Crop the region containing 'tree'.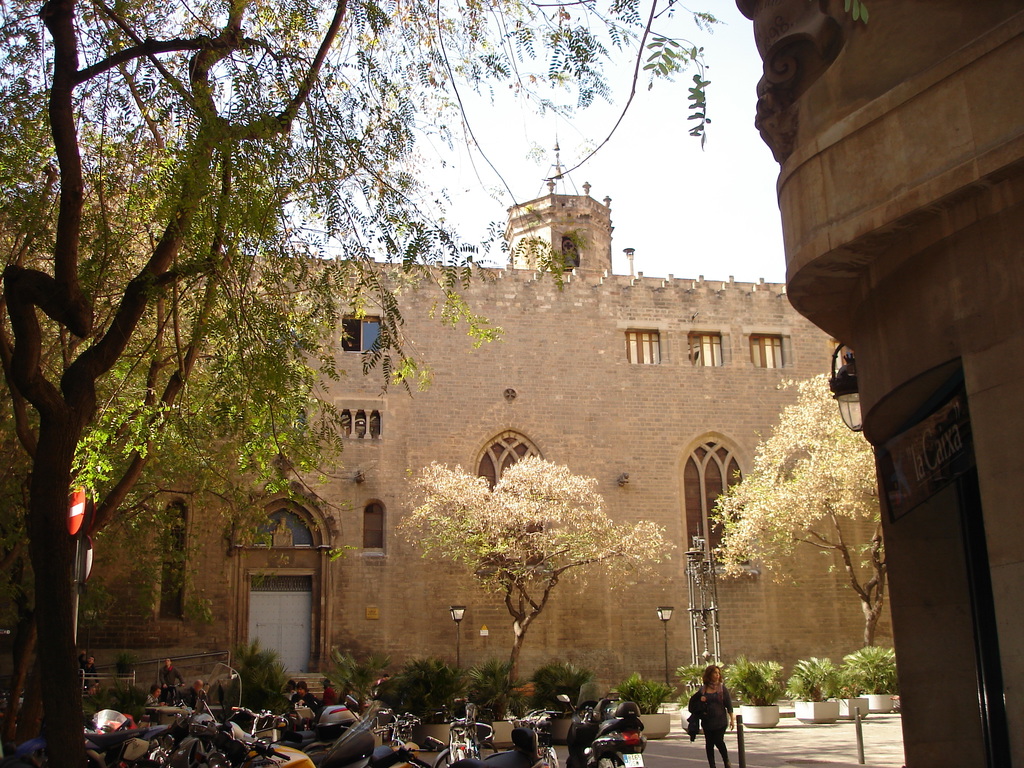
Crop region: {"x1": 394, "y1": 452, "x2": 678, "y2": 703}.
